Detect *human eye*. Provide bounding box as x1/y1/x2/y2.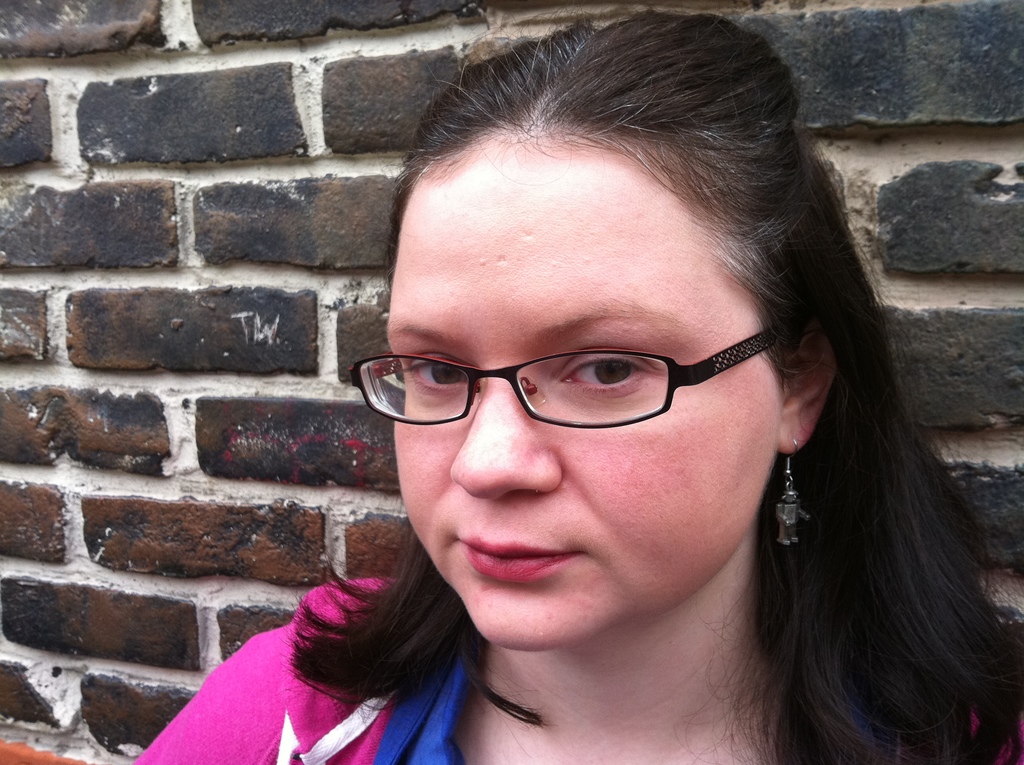
553/341/658/402.
